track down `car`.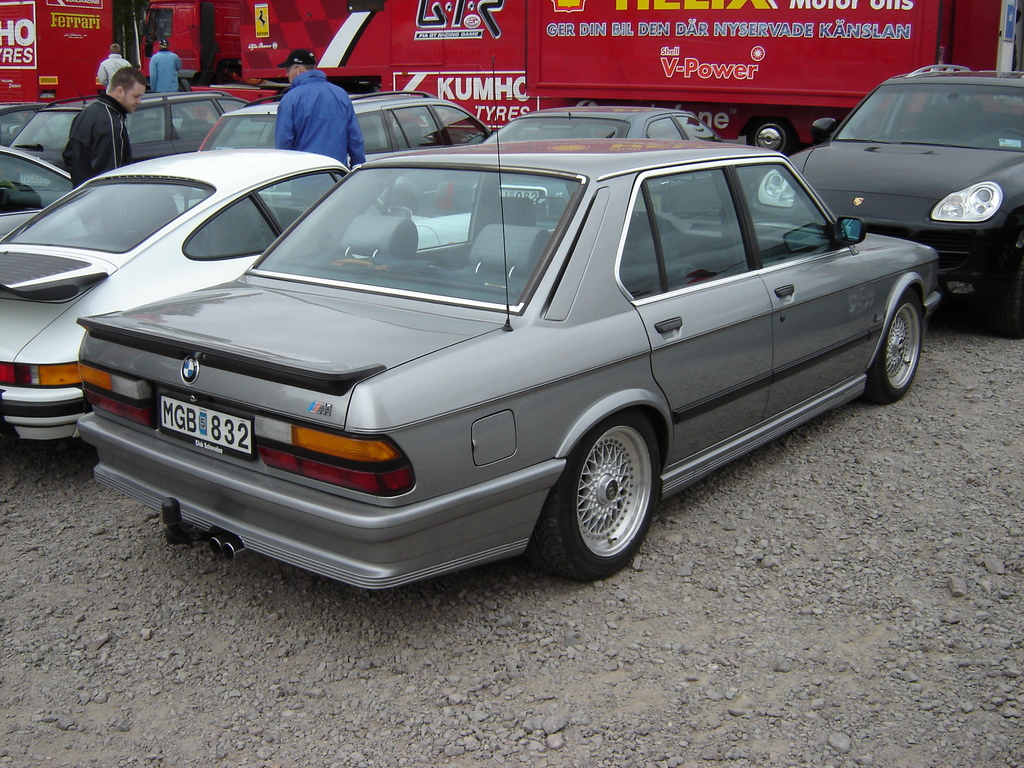
Tracked to bbox=[738, 60, 1023, 339].
